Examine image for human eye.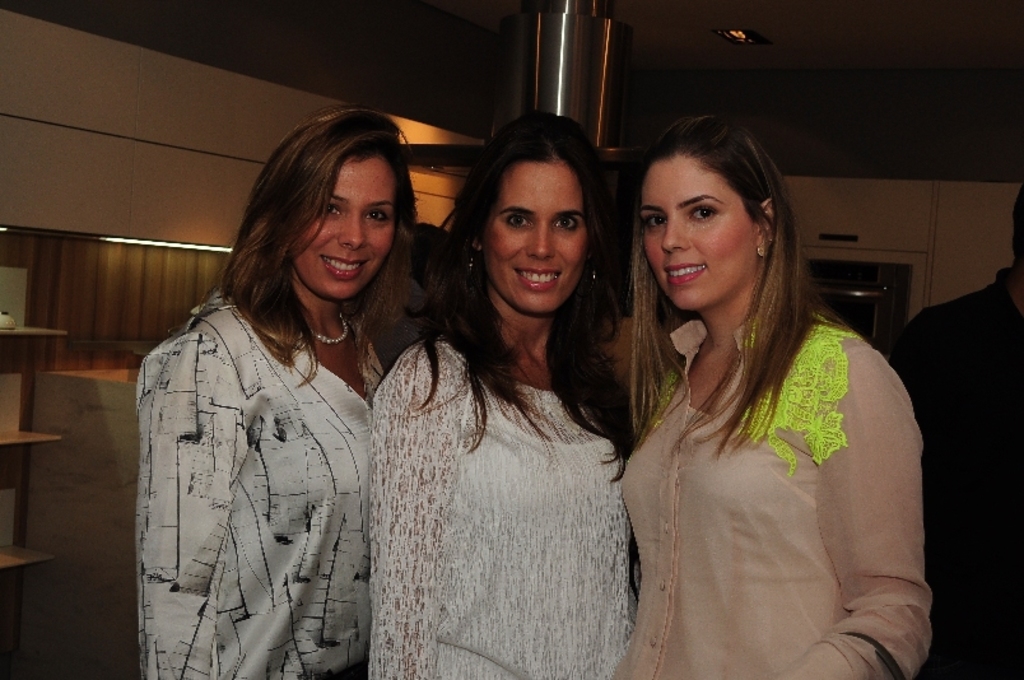
Examination result: l=364, t=206, r=392, b=223.
